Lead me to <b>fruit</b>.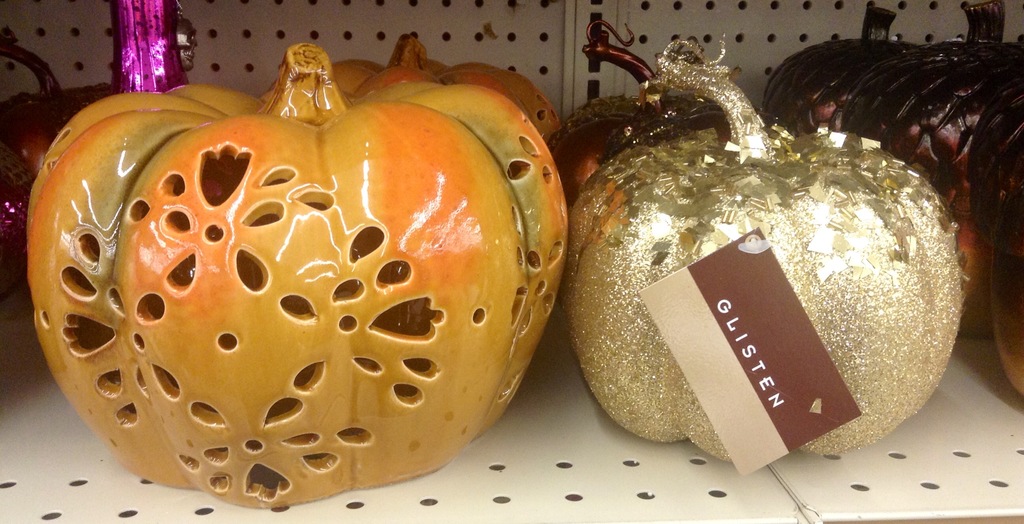
Lead to 330/30/560/146.
